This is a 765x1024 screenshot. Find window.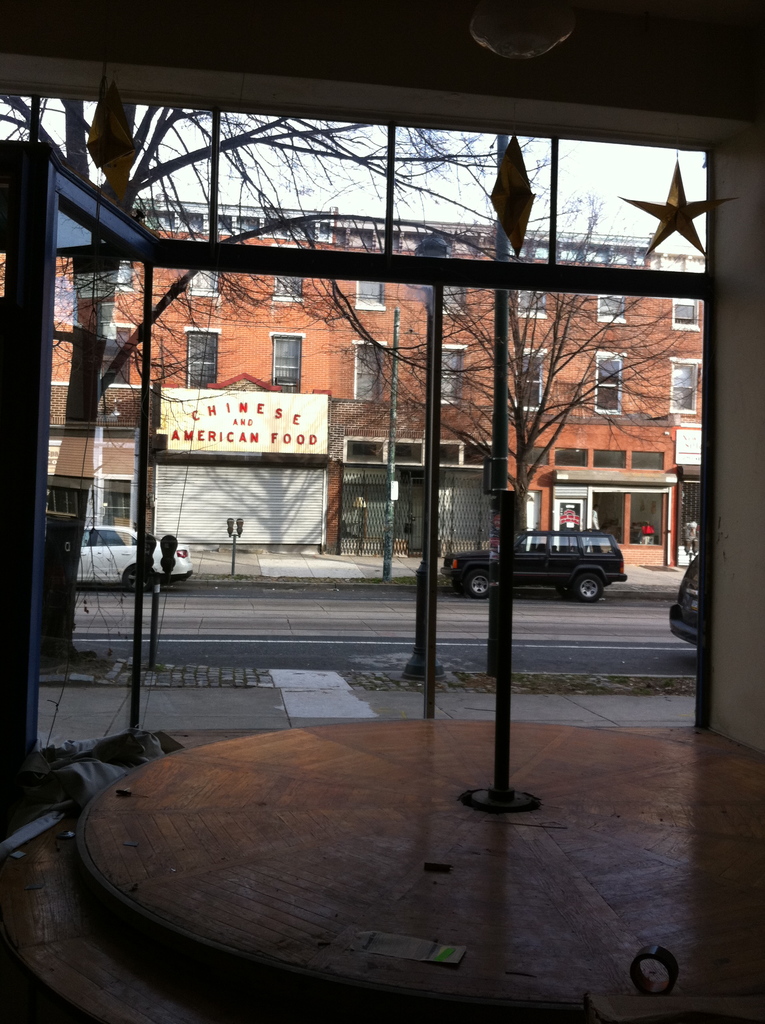
Bounding box: 593 295 627 324.
